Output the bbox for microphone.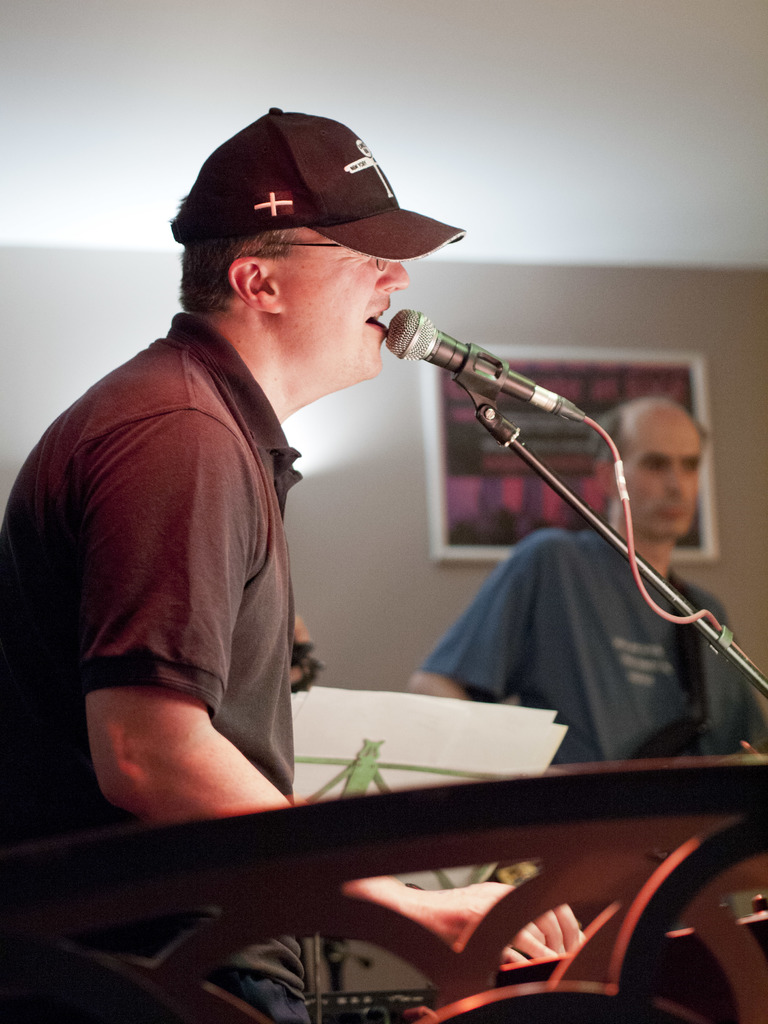
l=377, t=307, r=543, b=406.
